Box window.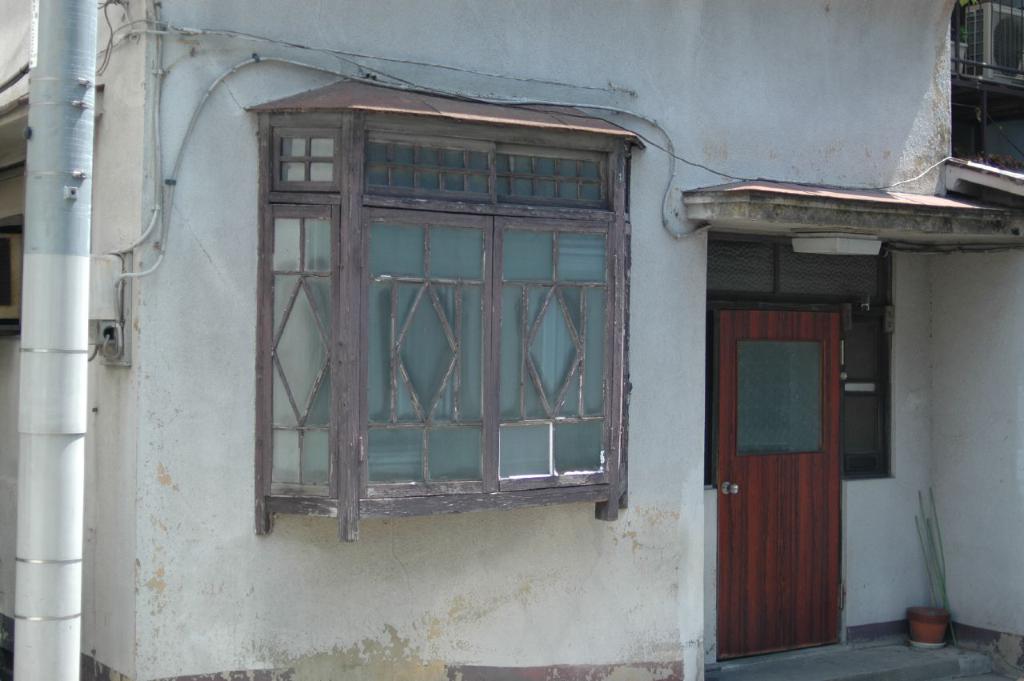
Rect(941, 0, 1023, 178).
